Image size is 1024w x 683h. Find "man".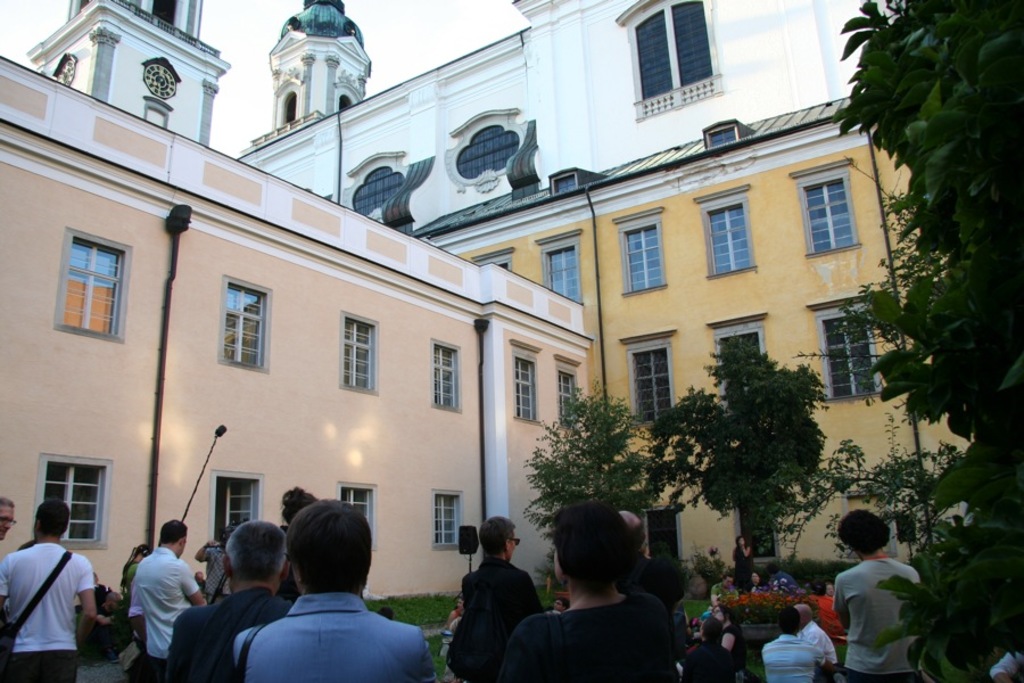
select_region(828, 508, 918, 682).
